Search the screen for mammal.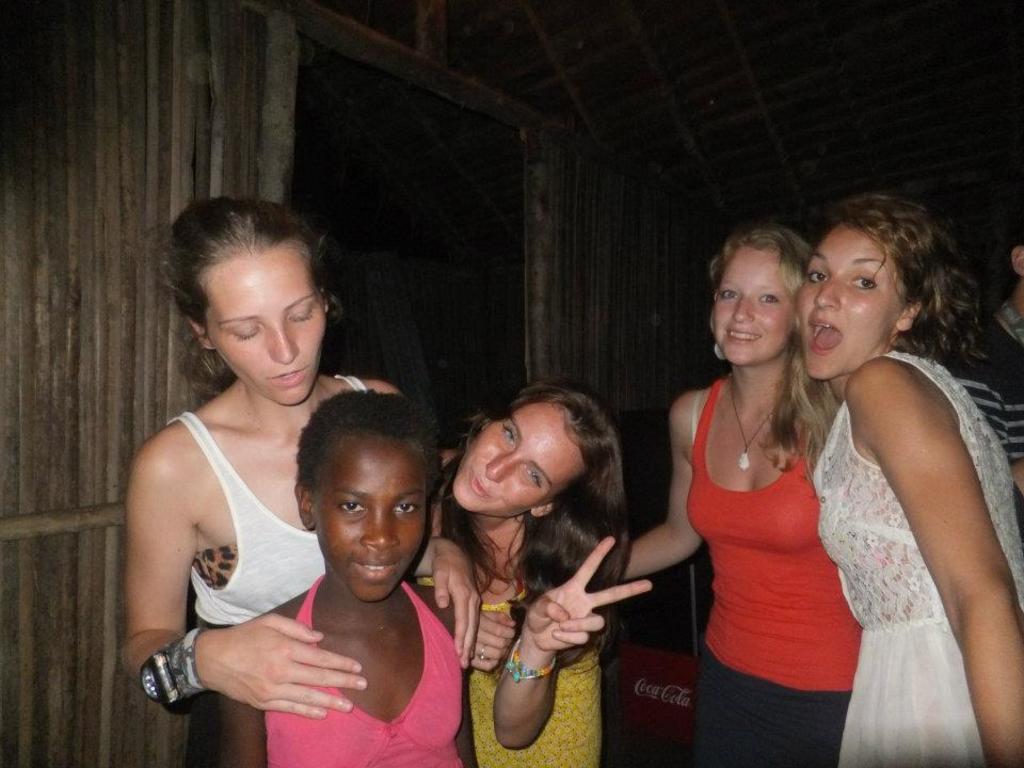
Found at box(758, 195, 1023, 767).
